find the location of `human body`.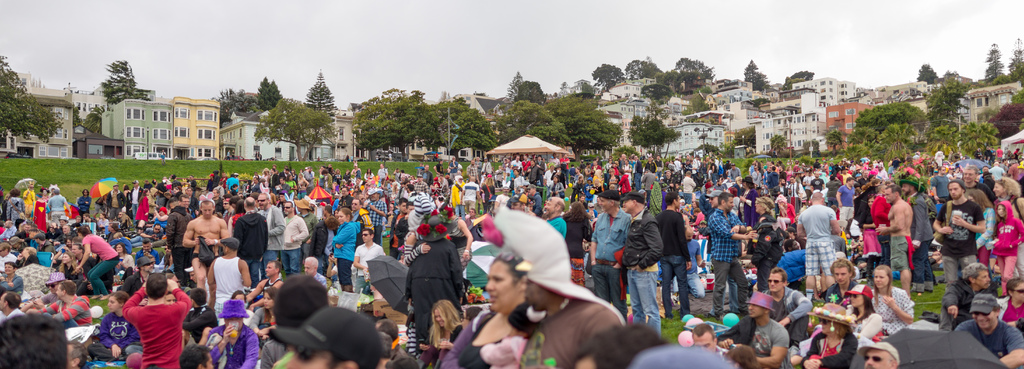
Location: bbox=(793, 161, 803, 177).
